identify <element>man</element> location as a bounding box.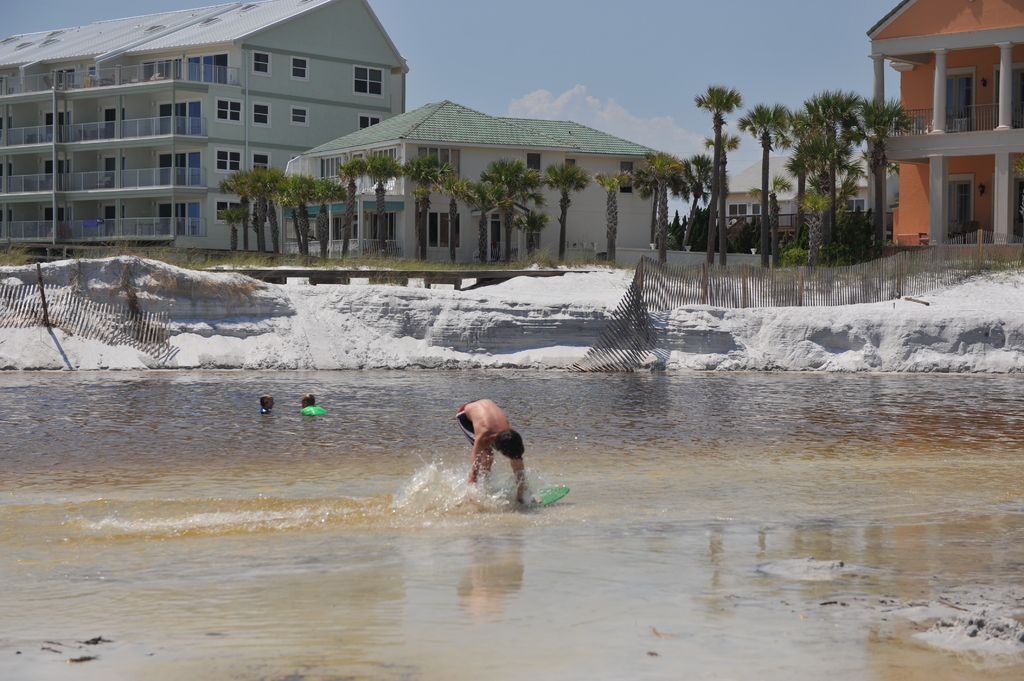
detection(259, 388, 274, 422).
